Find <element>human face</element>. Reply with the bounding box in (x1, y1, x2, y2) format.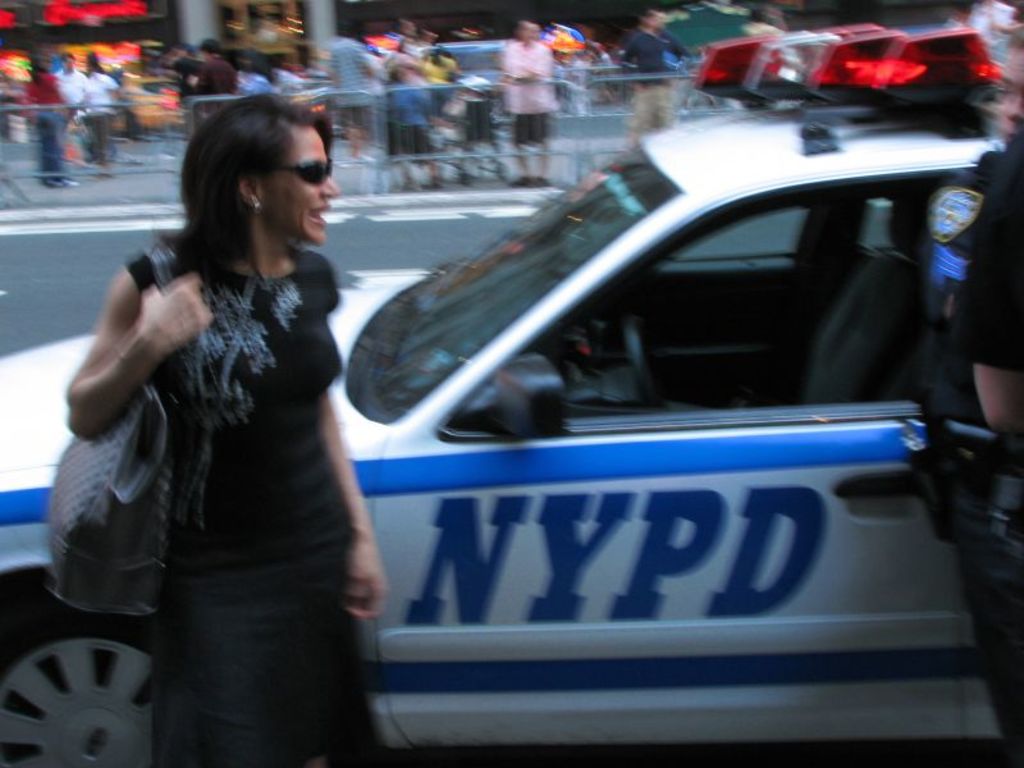
(526, 22, 535, 42).
